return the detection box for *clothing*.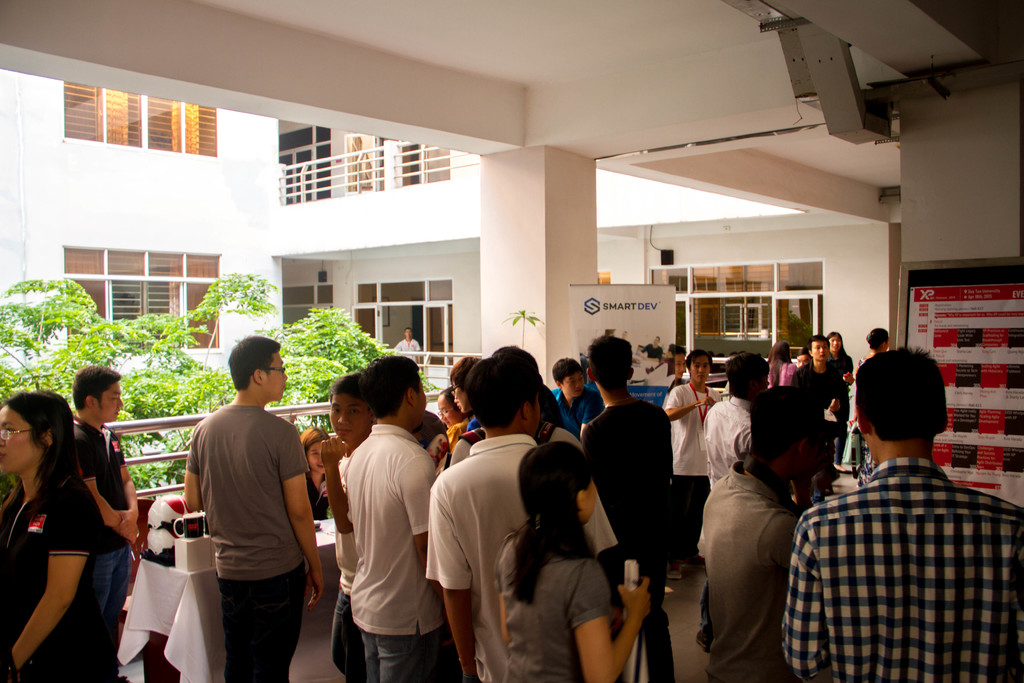
x1=188, y1=403, x2=308, y2=675.
